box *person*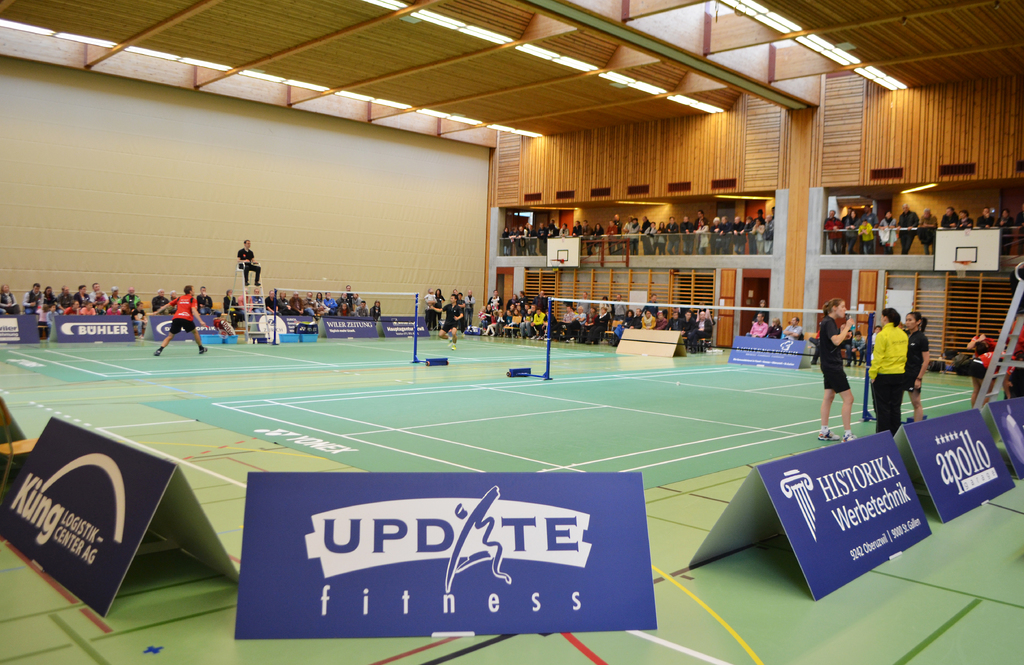
<region>891, 202, 912, 257</region>
